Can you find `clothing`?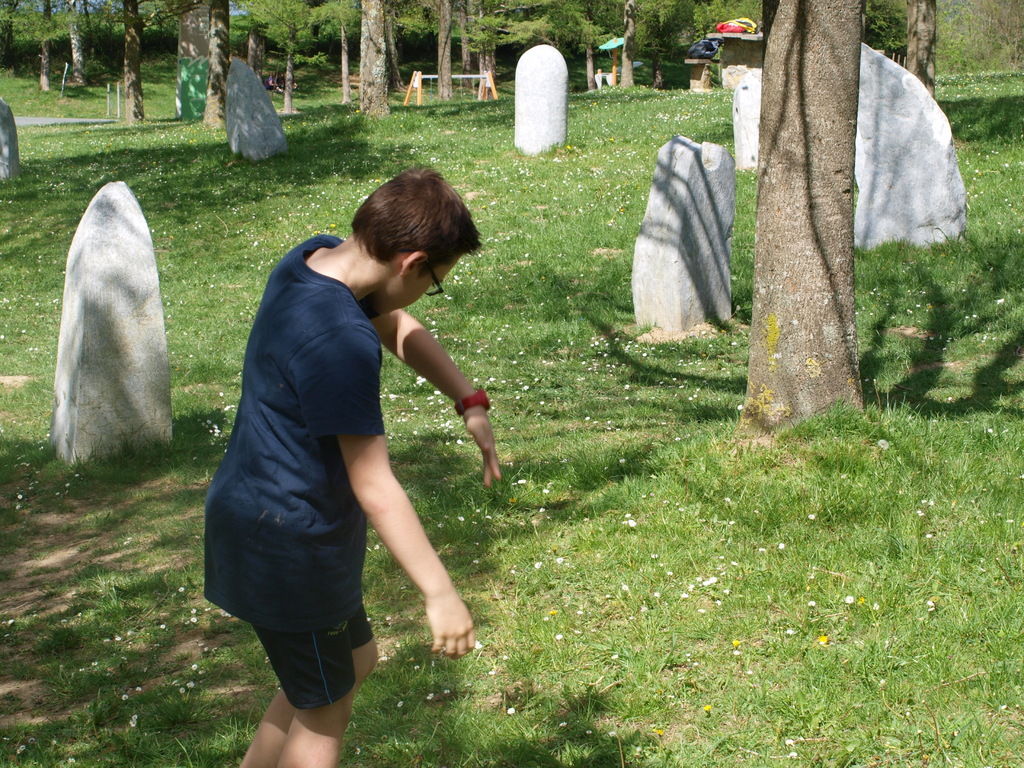
Yes, bounding box: select_region(210, 203, 467, 691).
